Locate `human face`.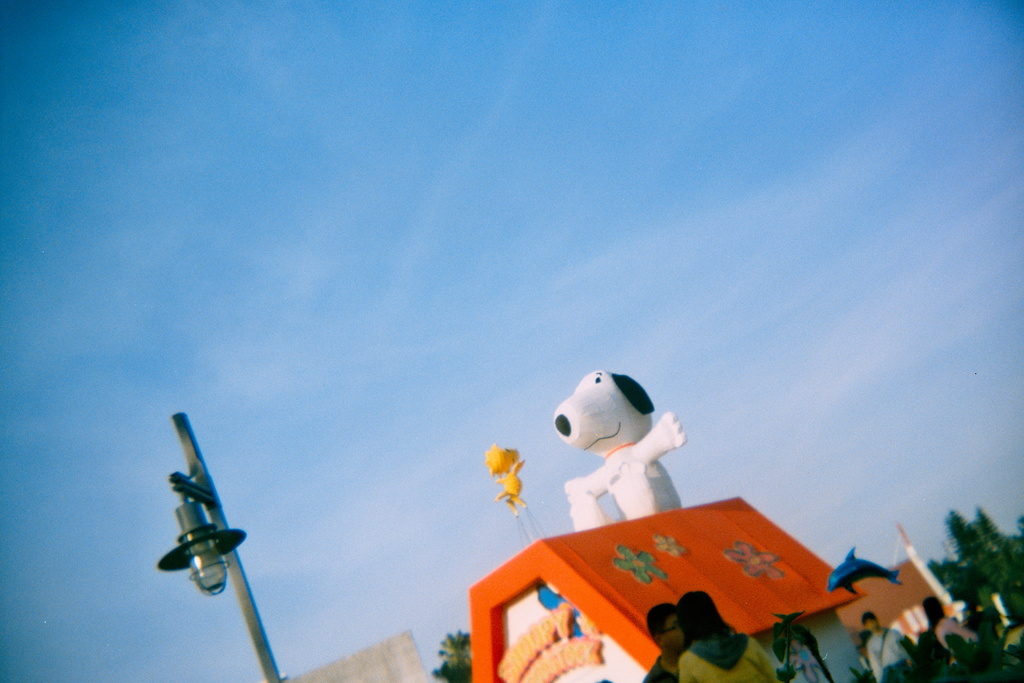
Bounding box: select_region(863, 614, 879, 632).
